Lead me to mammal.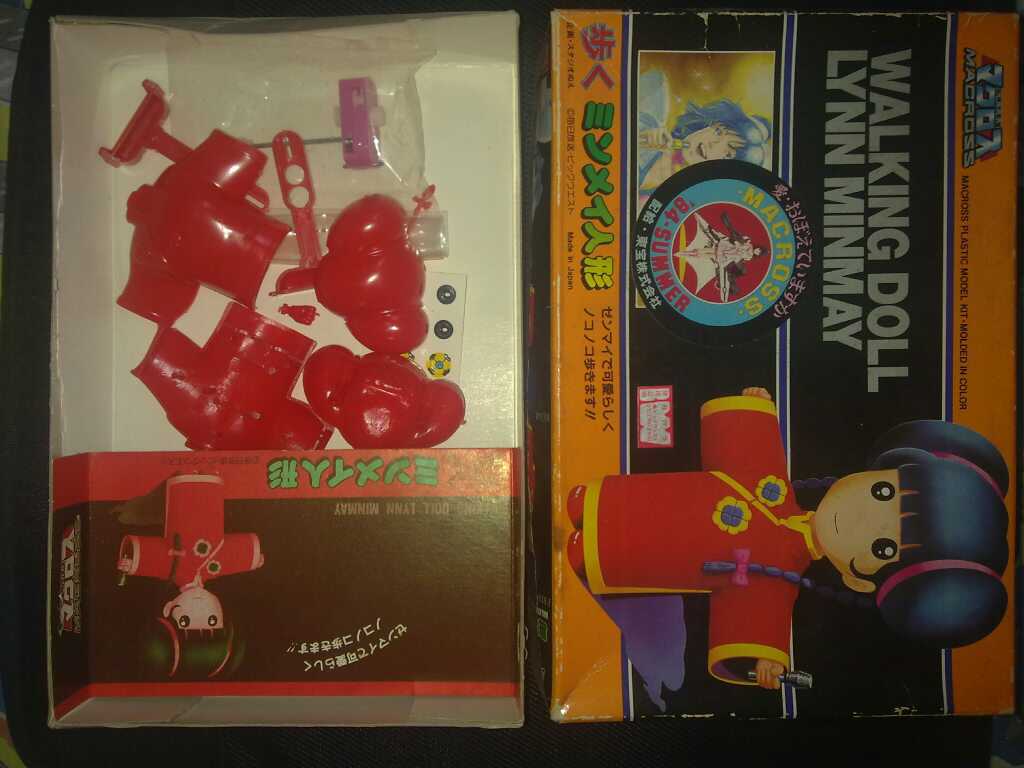
Lead to <region>114, 473, 270, 683</region>.
